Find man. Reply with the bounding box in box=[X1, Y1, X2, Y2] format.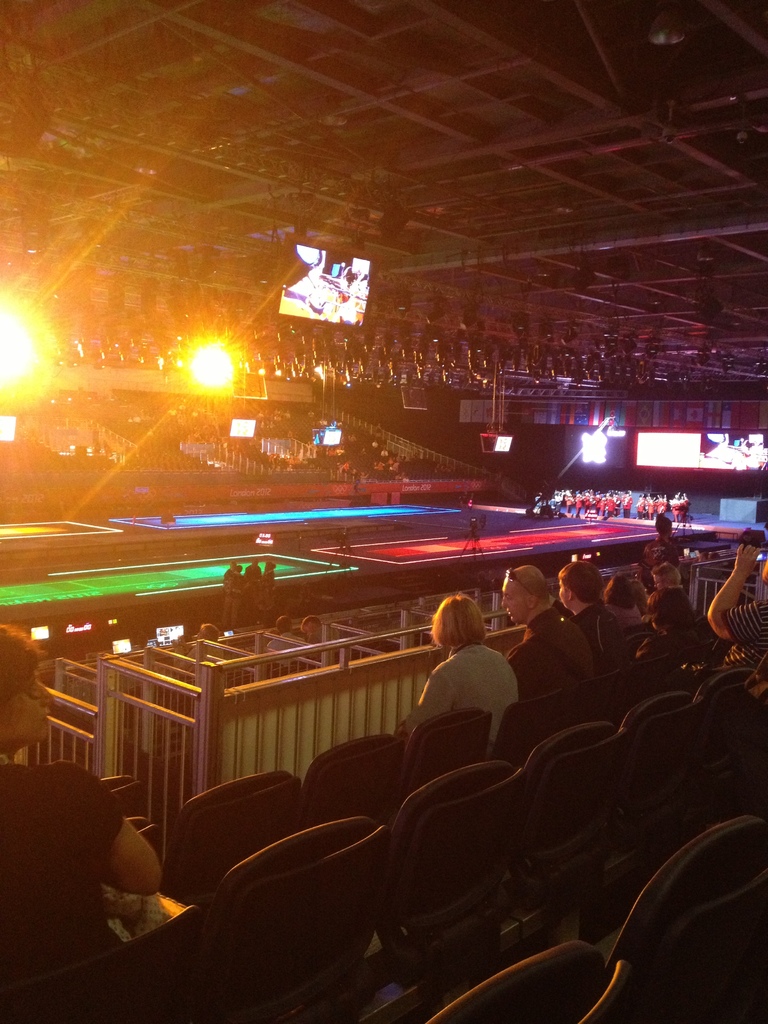
box=[555, 557, 628, 673].
